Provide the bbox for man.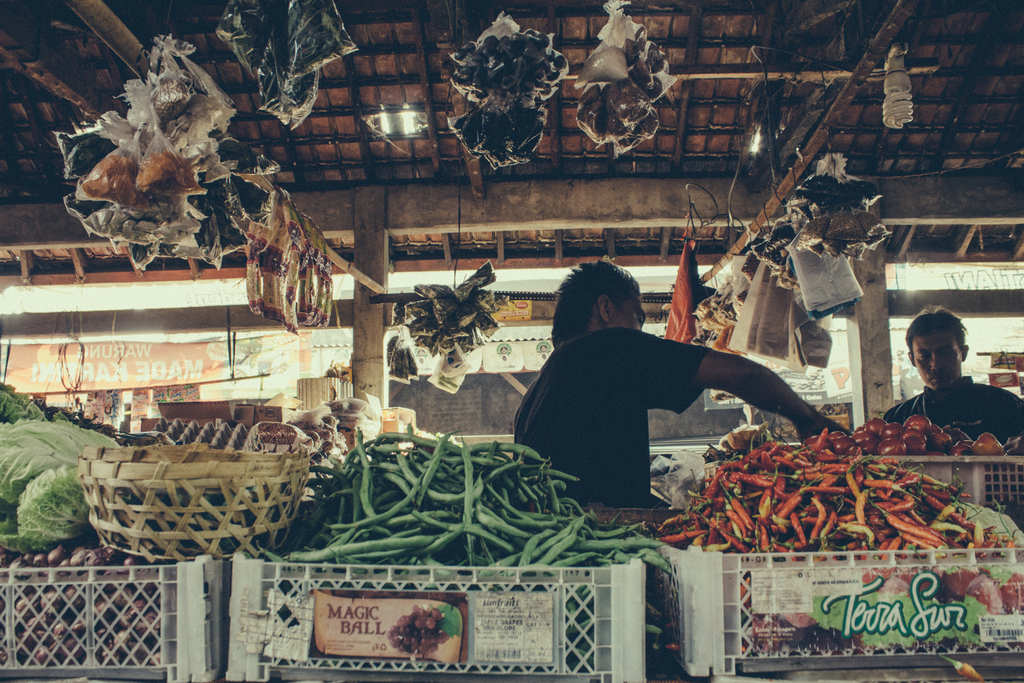
select_region(881, 305, 1023, 445).
